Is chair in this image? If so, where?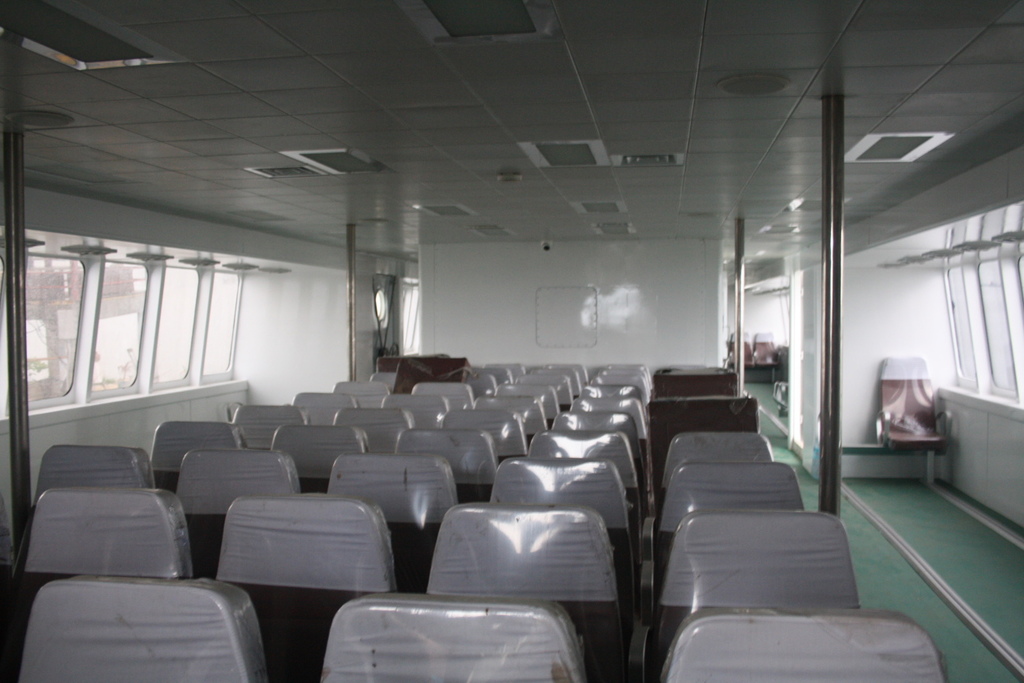
Yes, at box(320, 399, 417, 451).
